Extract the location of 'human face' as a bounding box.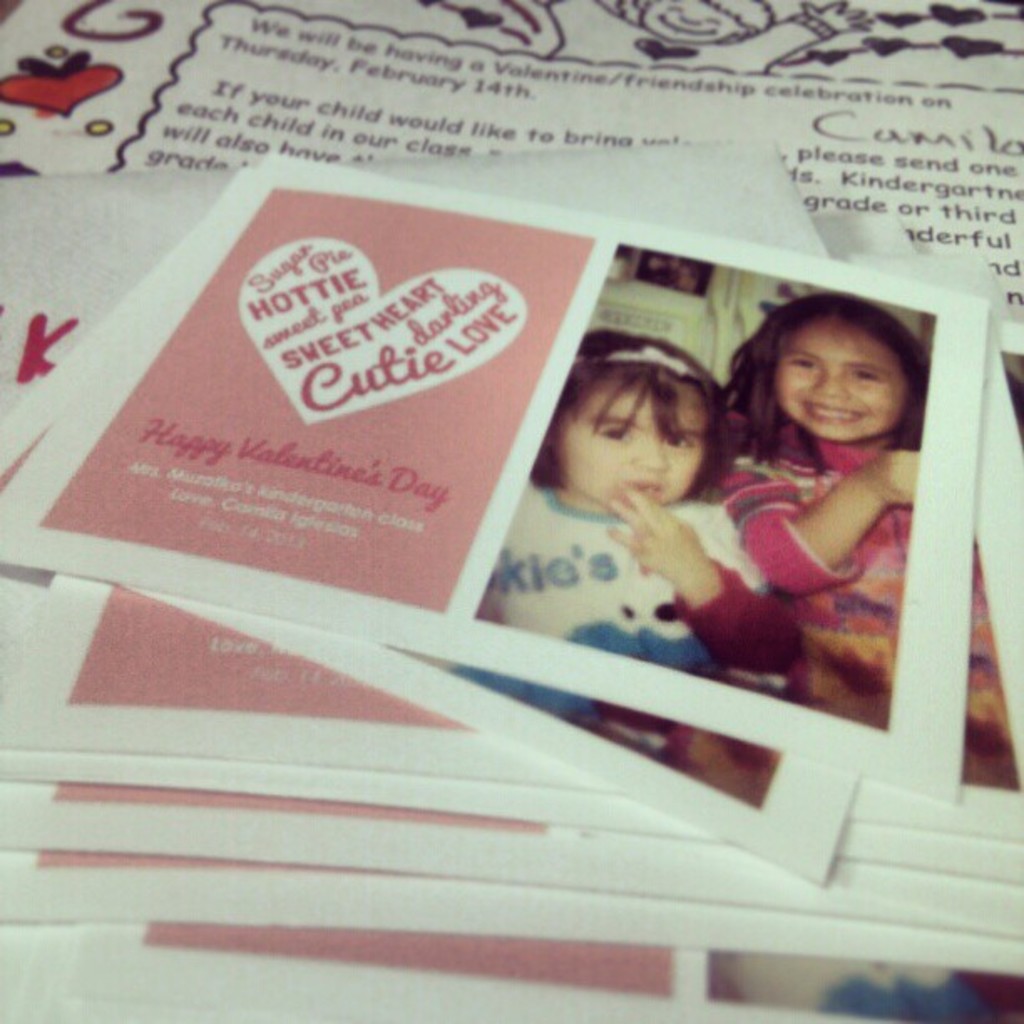
561,387,706,512.
